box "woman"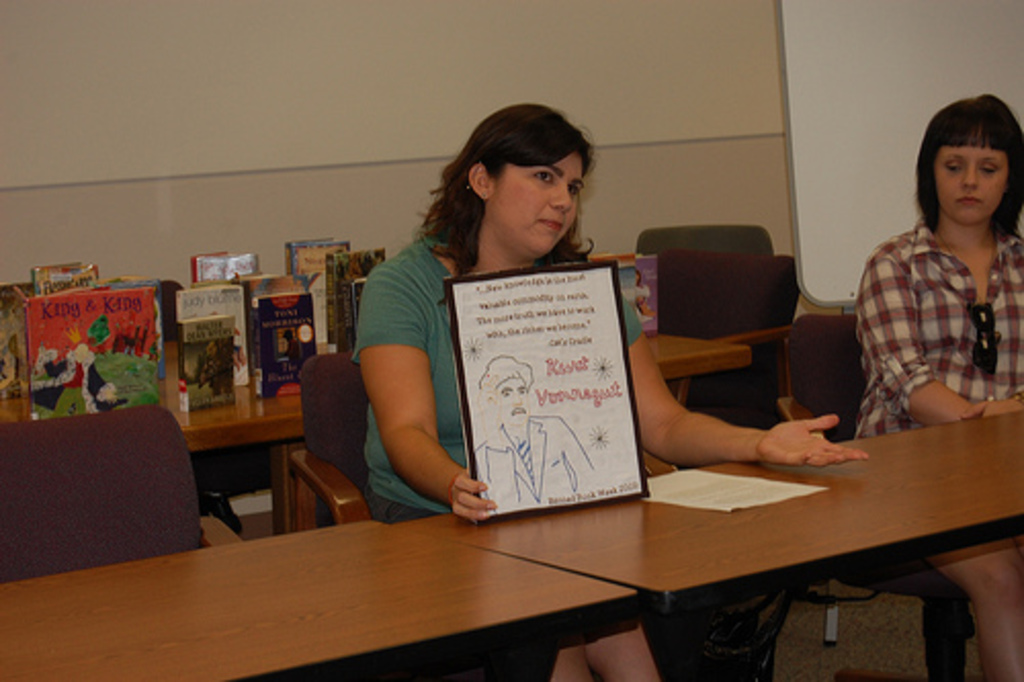
(left=856, top=92, right=1022, bottom=680)
